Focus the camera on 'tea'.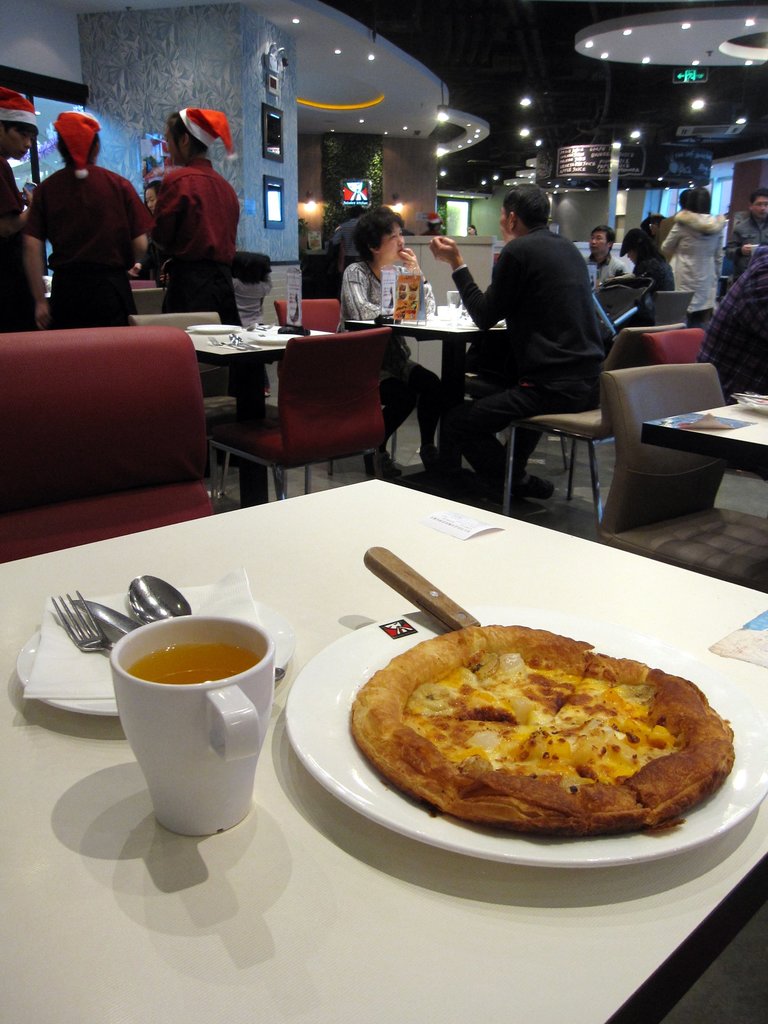
Focus region: bbox(128, 644, 257, 686).
